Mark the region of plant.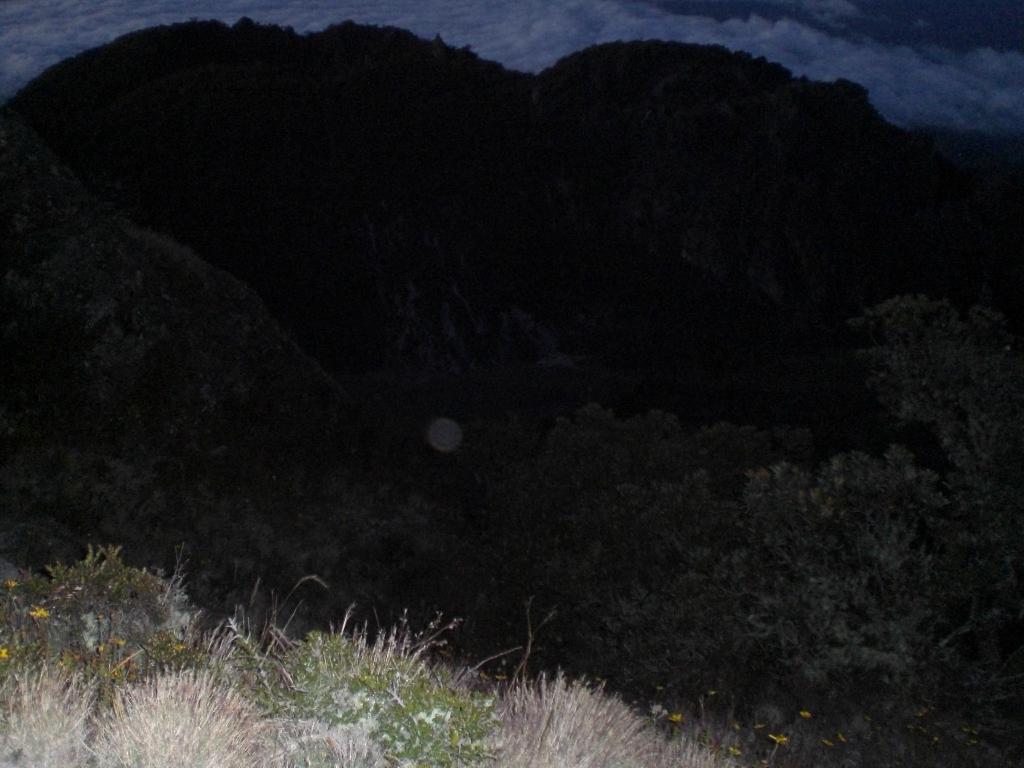
Region: crop(0, 536, 205, 709).
